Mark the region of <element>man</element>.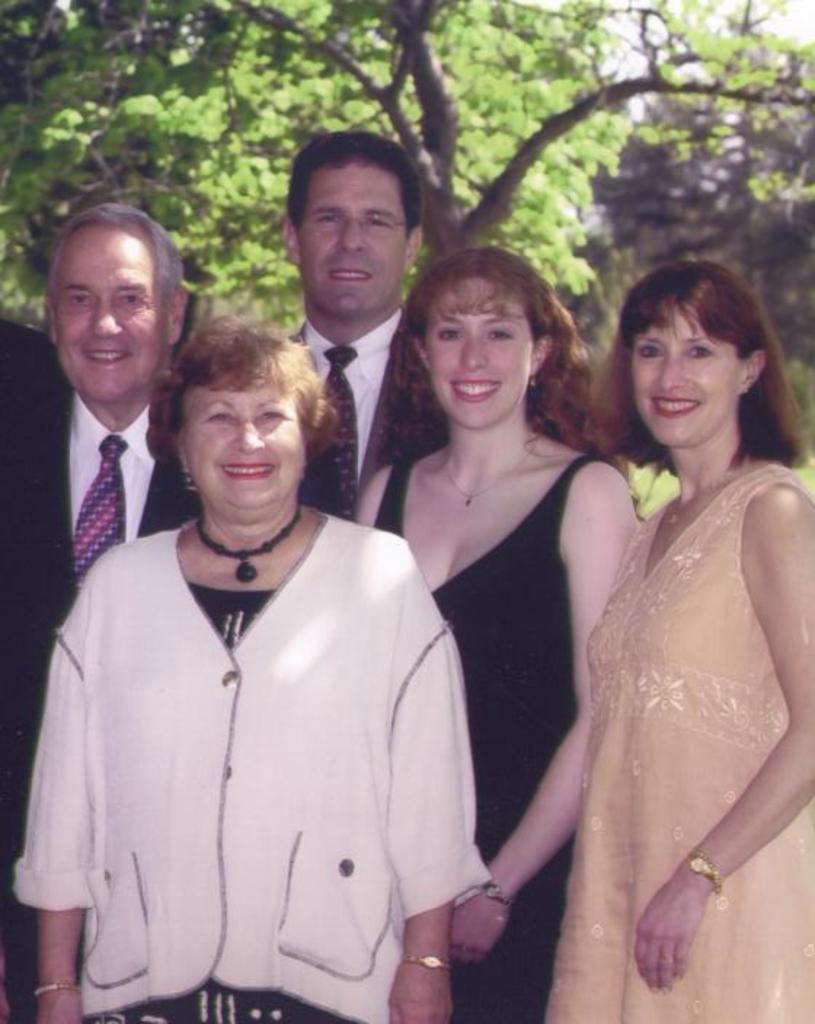
Region: select_region(0, 205, 345, 1023).
